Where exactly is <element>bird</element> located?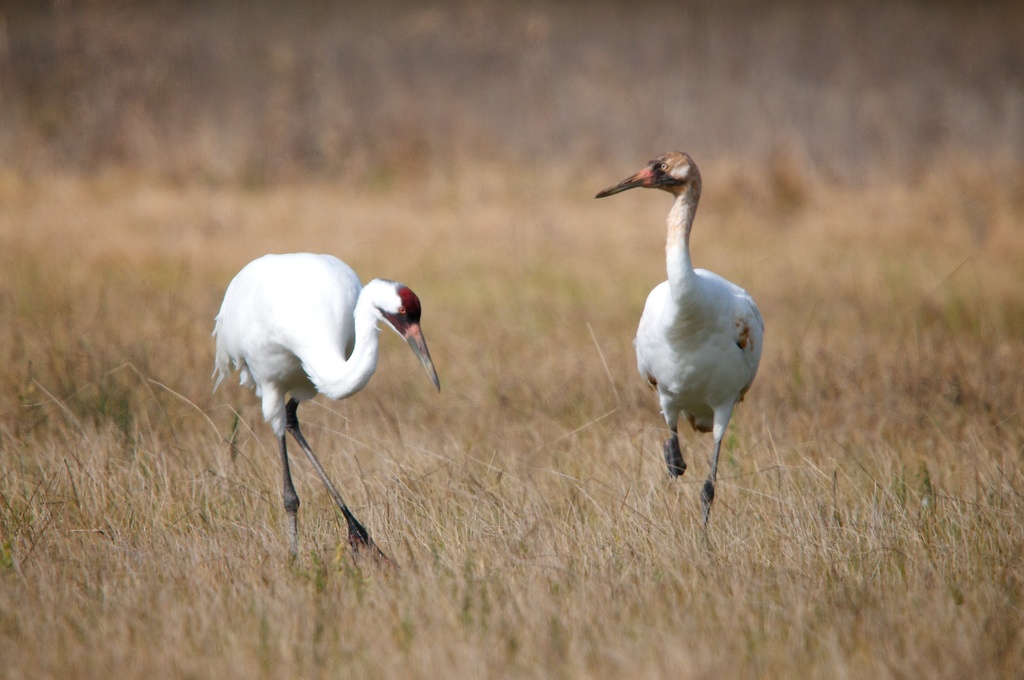
Its bounding box is [x1=607, y1=168, x2=776, y2=522].
